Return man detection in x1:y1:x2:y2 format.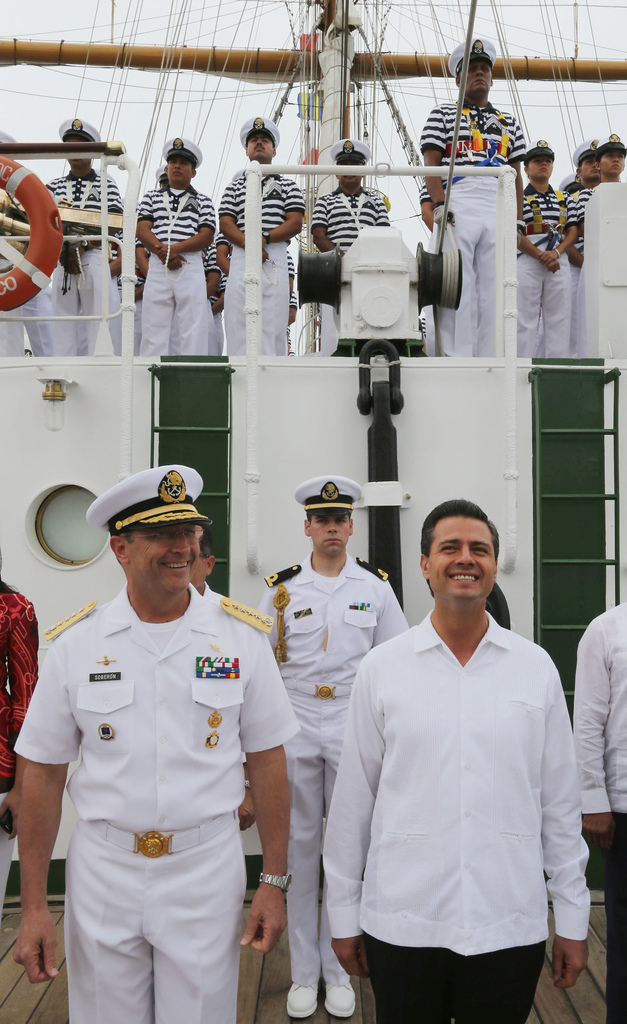
314:500:587:1023.
